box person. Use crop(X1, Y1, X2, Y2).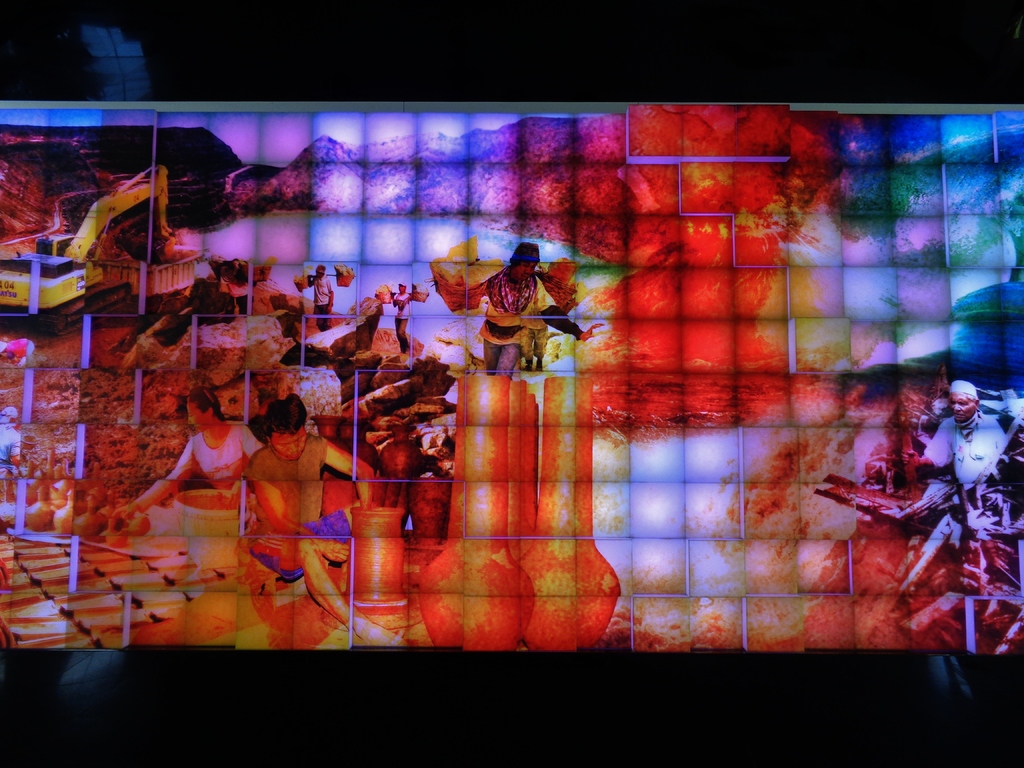
crop(913, 379, 1023, 539).
